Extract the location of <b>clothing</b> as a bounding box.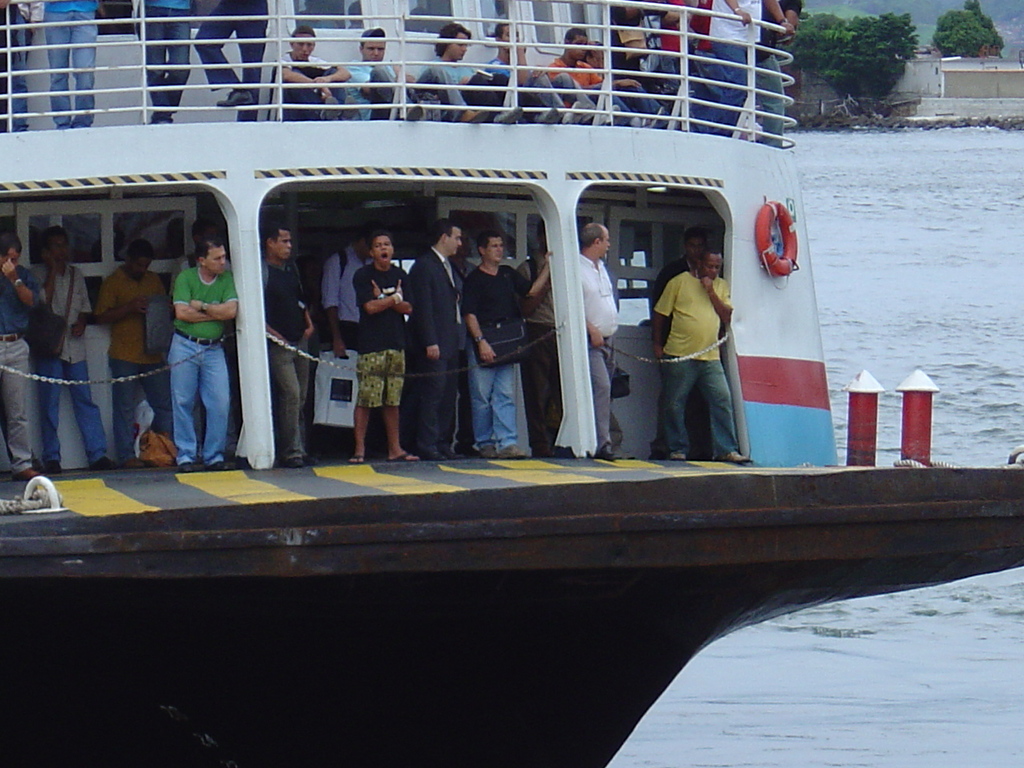
l=251, t=54, r=320, b=126.
